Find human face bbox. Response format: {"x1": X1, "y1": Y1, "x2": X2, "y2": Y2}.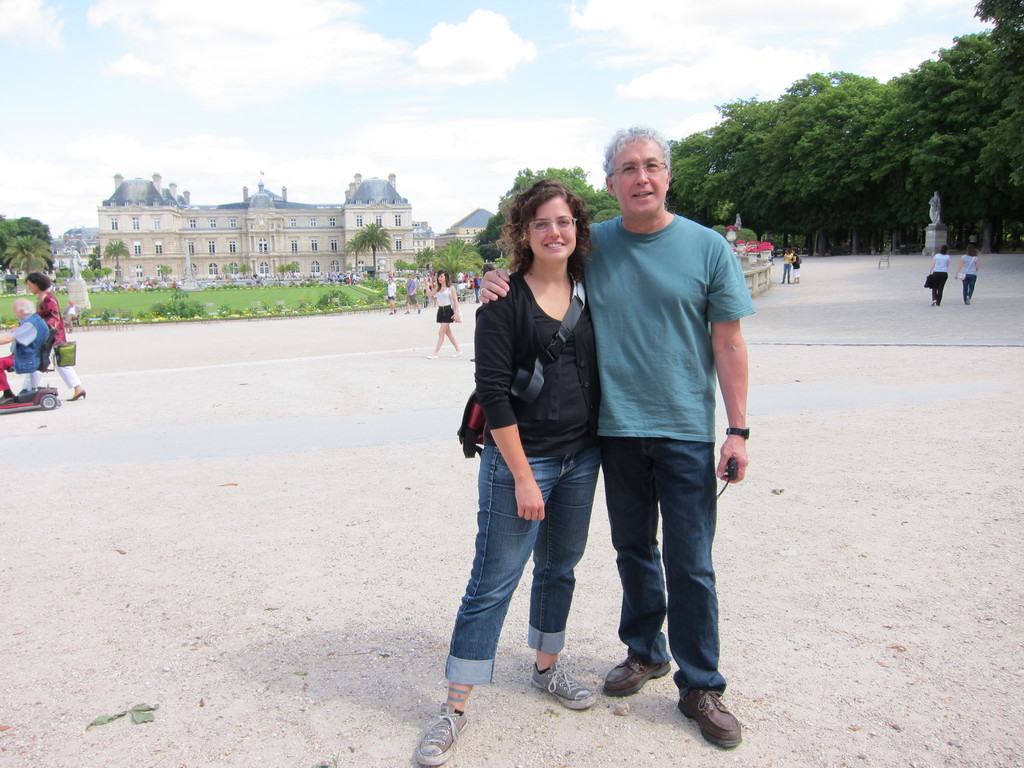
{"x1": 13, "y1": 305, "x2": 20, "y2": 320}.
